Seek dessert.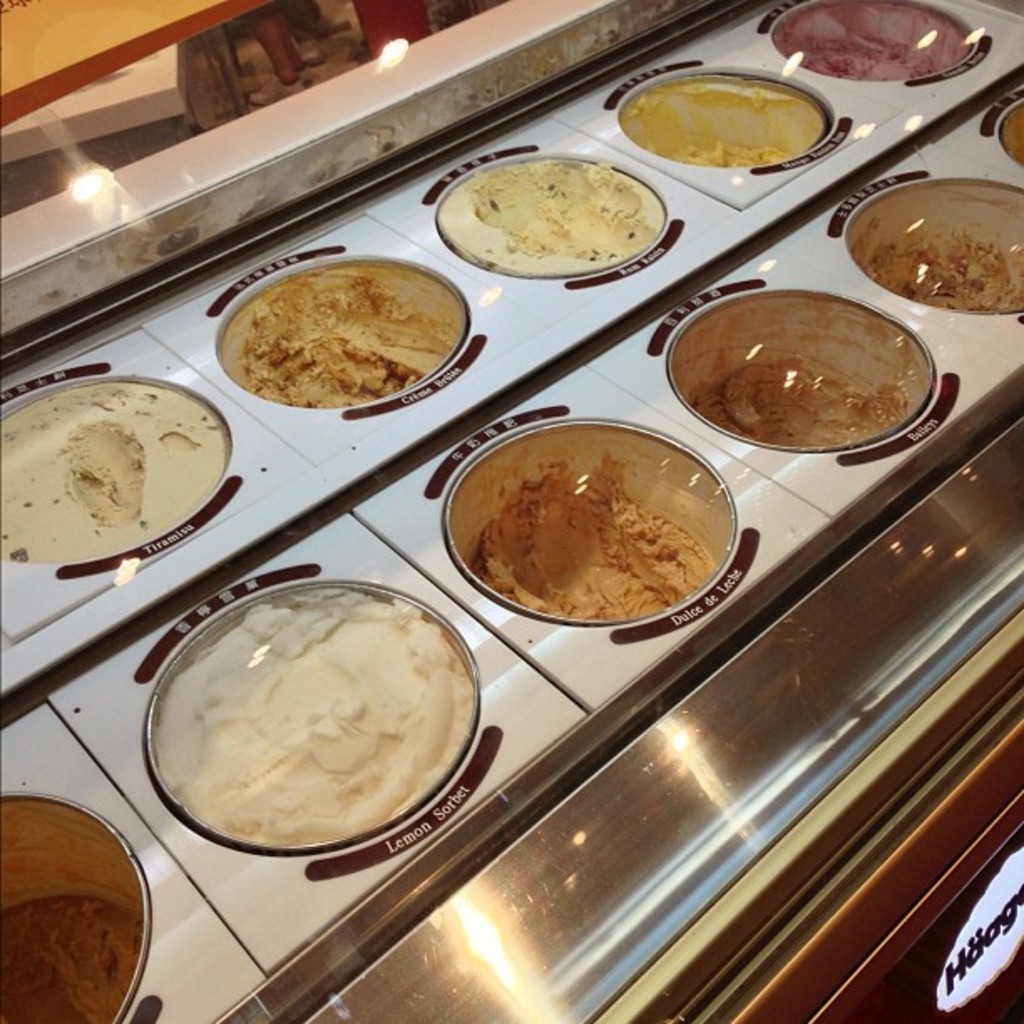
7, 893, 142, 1009.
